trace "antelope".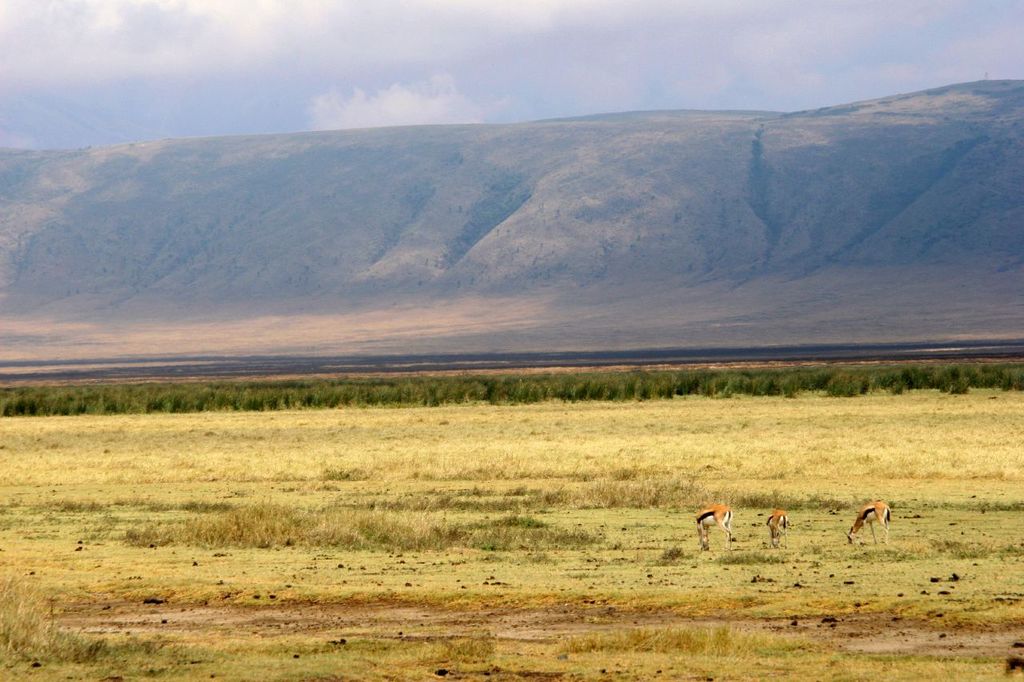
Traced to <box>694,503,737,549</box>.
